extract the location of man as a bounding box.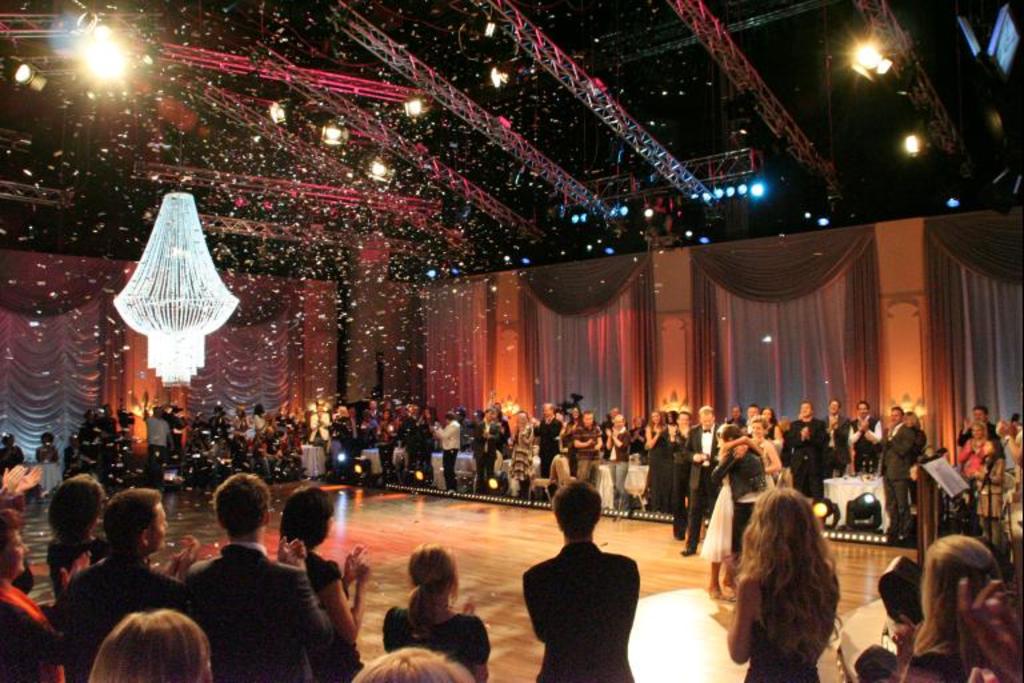
rect(432, 415, 460, 491).
